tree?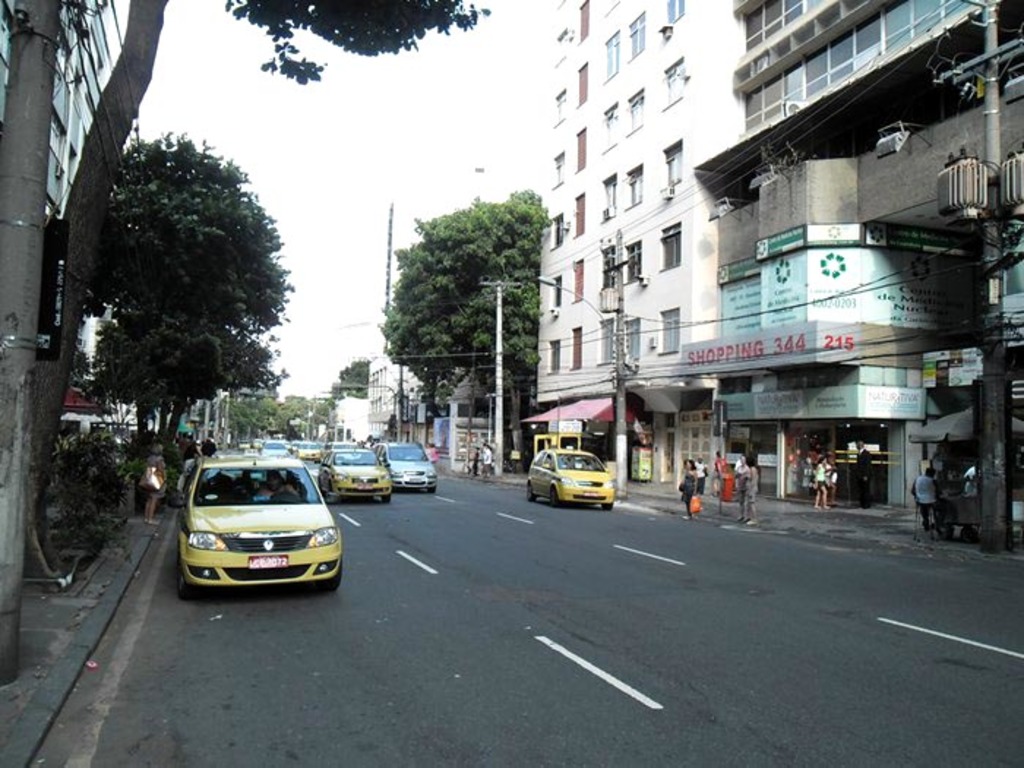
[left=377, top=184, right=546, bottom=453]
